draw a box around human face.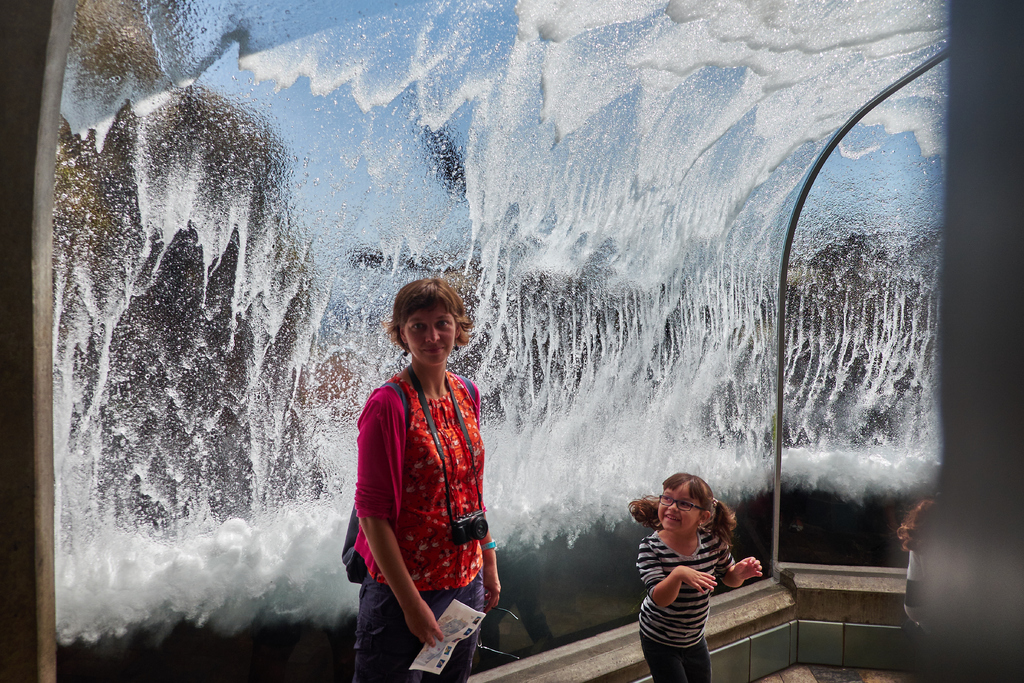
(x1=403, y1=303, x2=458, y2=369).
